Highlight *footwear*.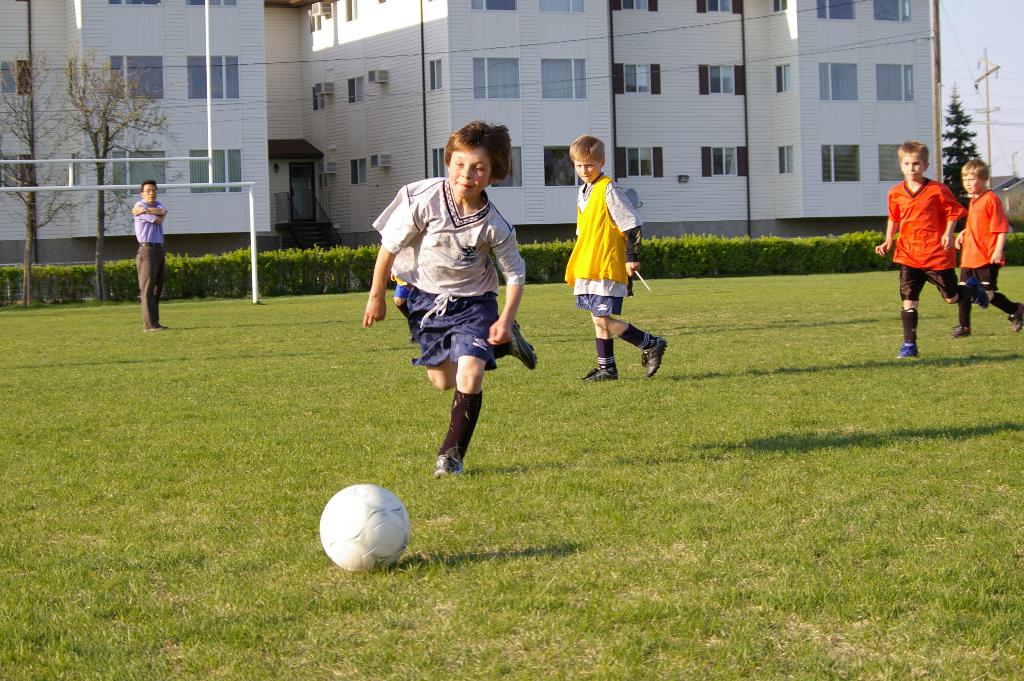
Highlighted region: <box>424,418,492,486</box>.
